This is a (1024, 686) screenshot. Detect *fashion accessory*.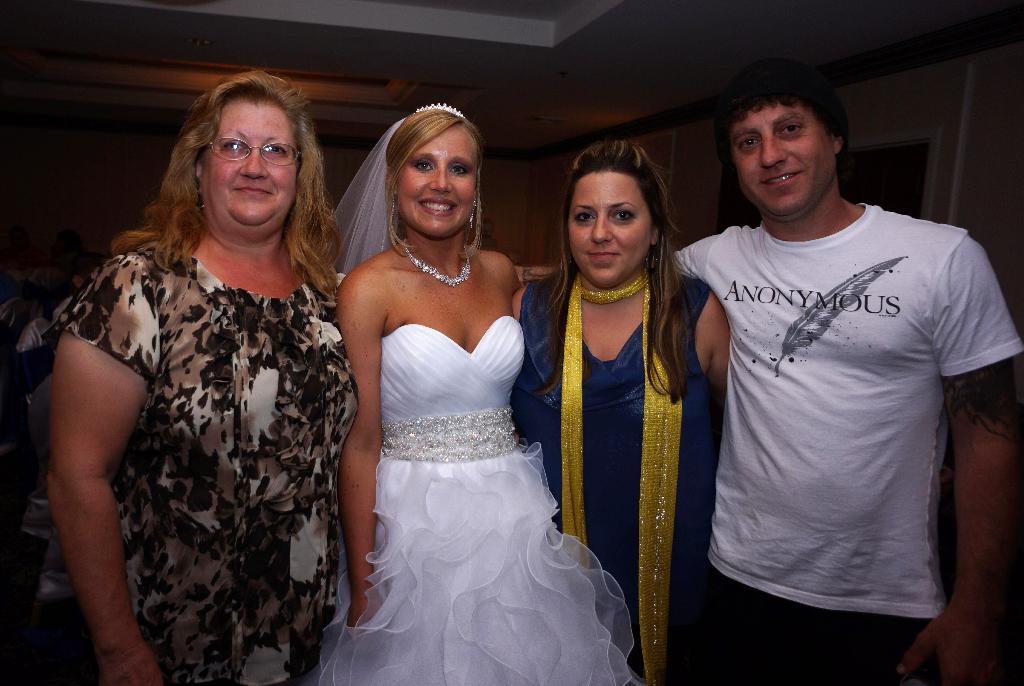
BBox(414, 101, 468, 115).
